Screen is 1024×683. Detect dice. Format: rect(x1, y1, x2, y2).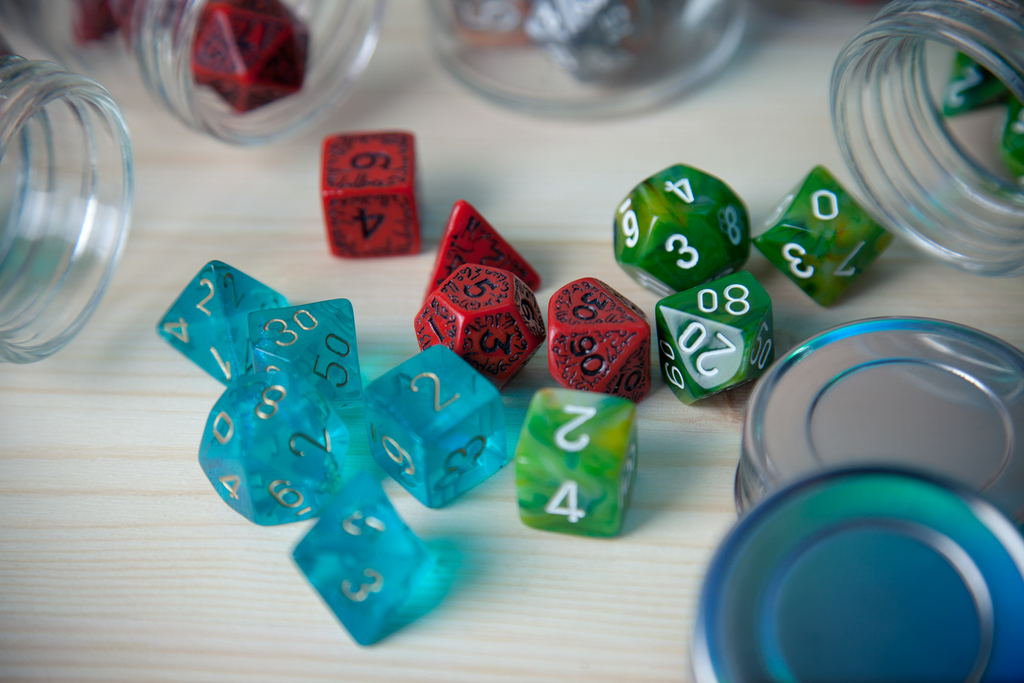
rect(941, 37, 1019, 130).
